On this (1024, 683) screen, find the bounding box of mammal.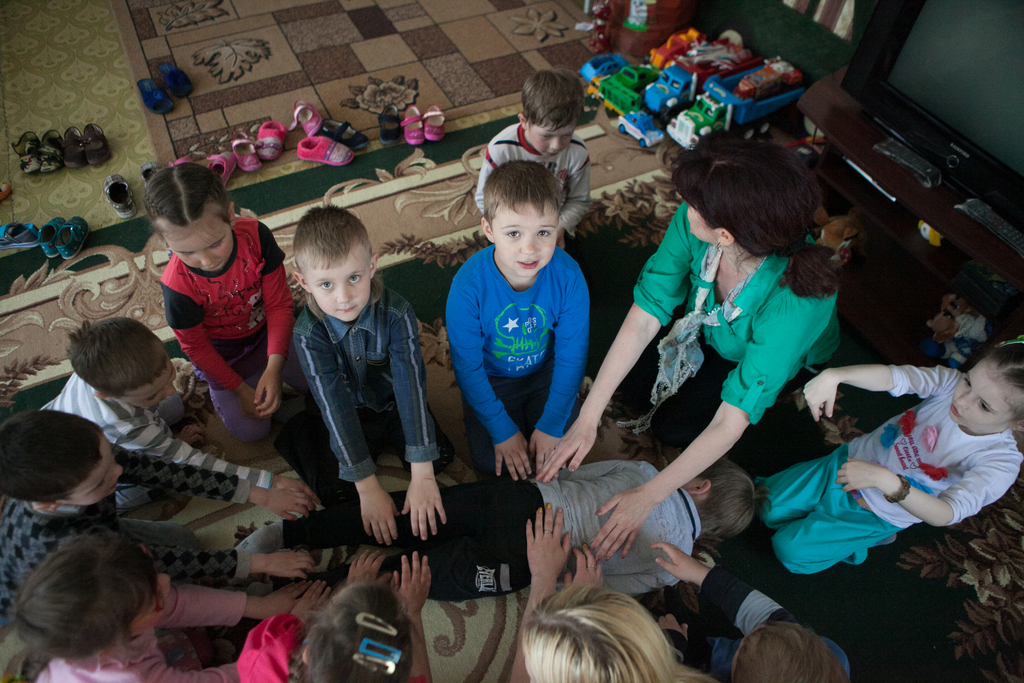
Bounding box: box=[0, 409, 319, 628].
